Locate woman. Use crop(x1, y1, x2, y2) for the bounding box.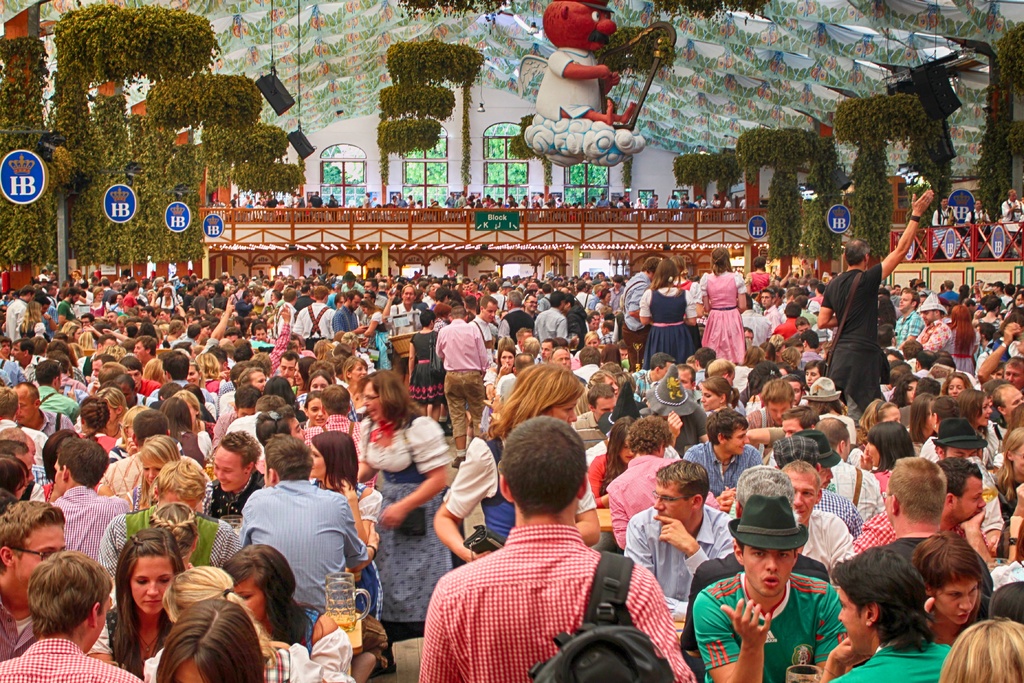
crop(75, 395, 115, 457).
